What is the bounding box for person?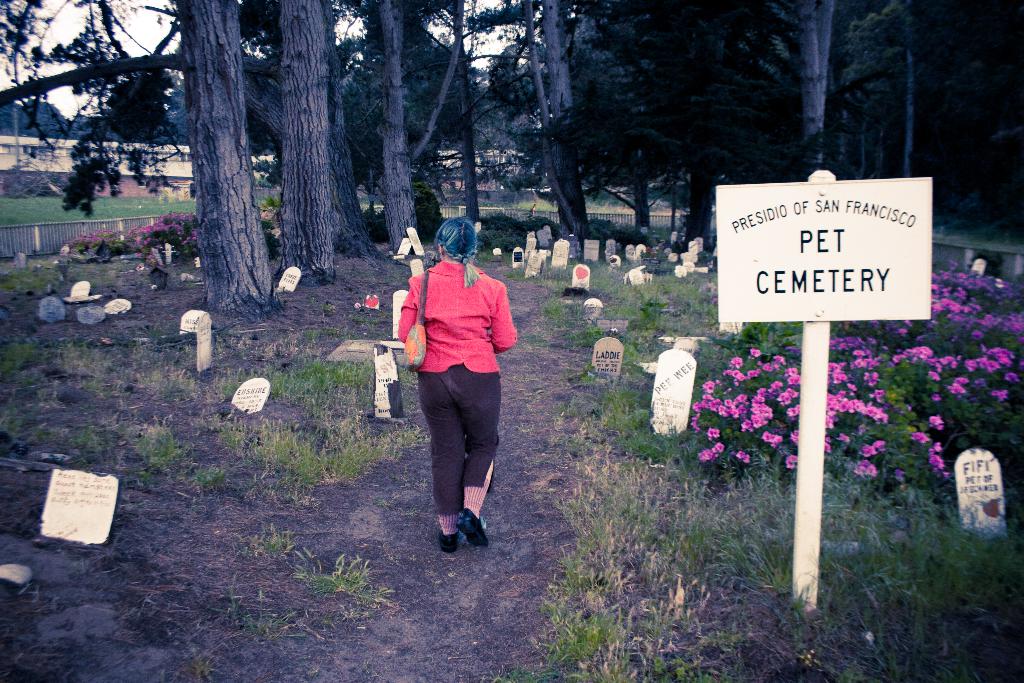
l=397, t=218, r=520, b=555.
